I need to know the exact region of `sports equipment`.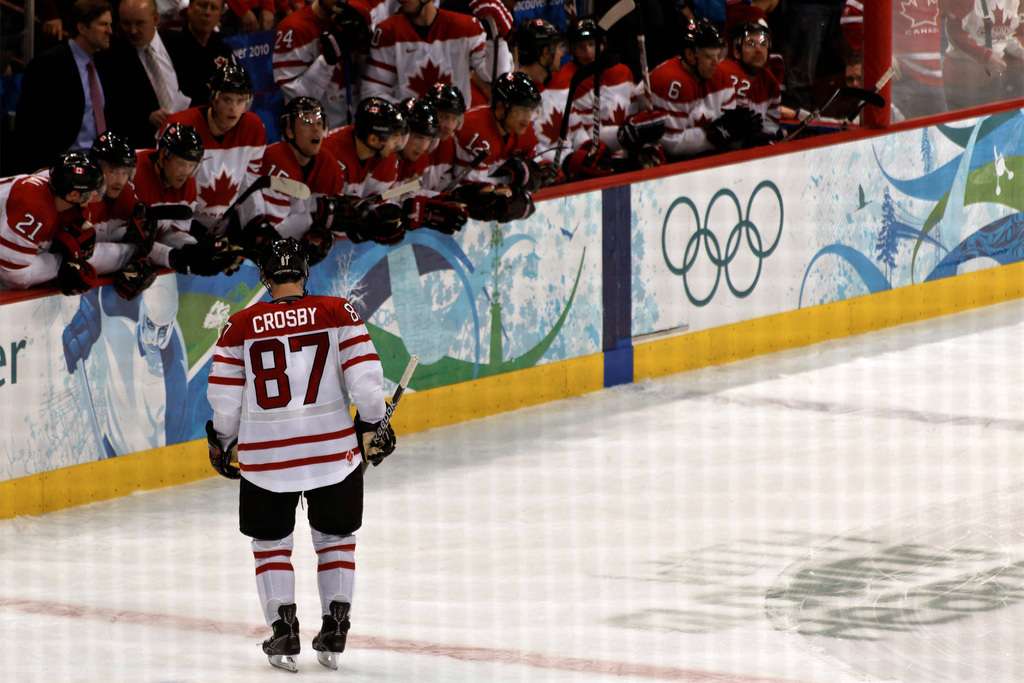
Region: bbox=[112, 256, 158, 304].
